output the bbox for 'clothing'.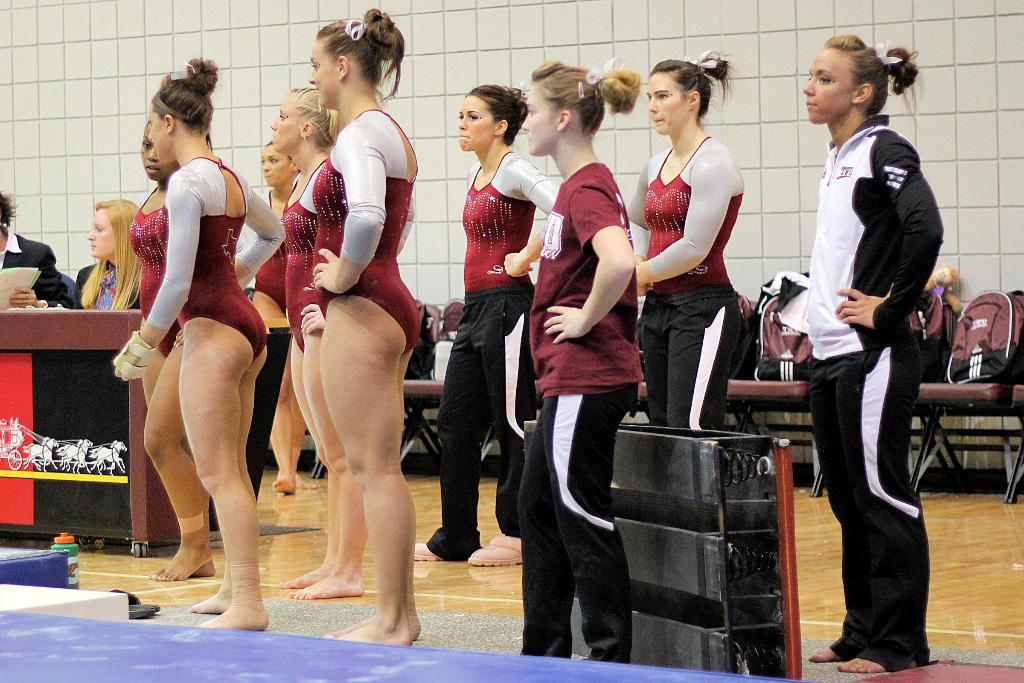
x1=288 y1=149 x2=356 y2=348.
